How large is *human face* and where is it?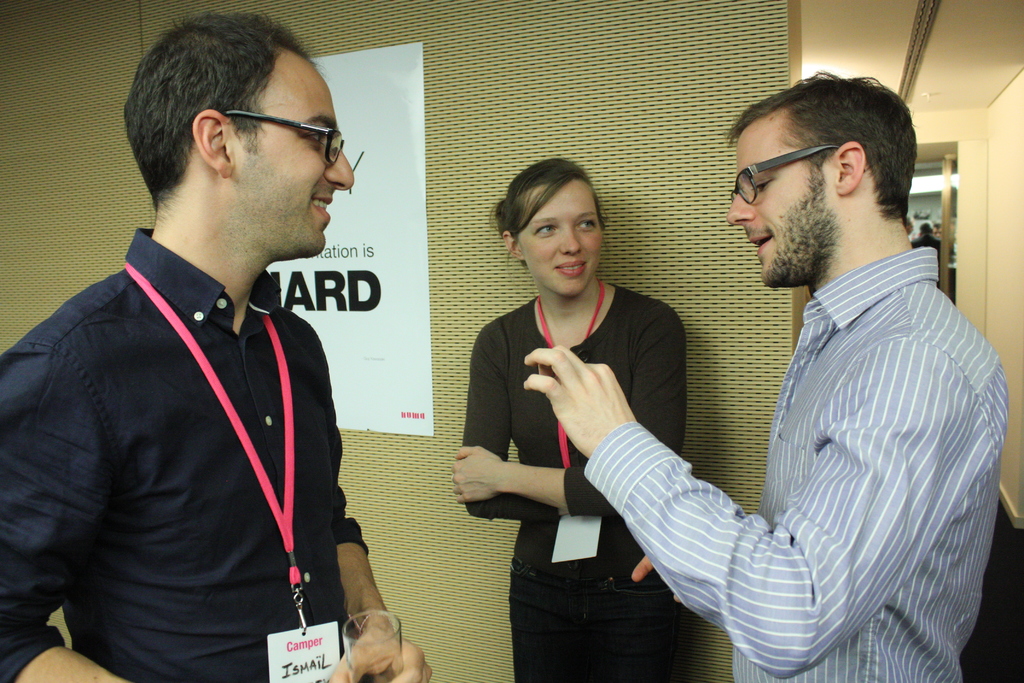
Bounding box: x1=726 y1=128 x2=837 y2=291.
